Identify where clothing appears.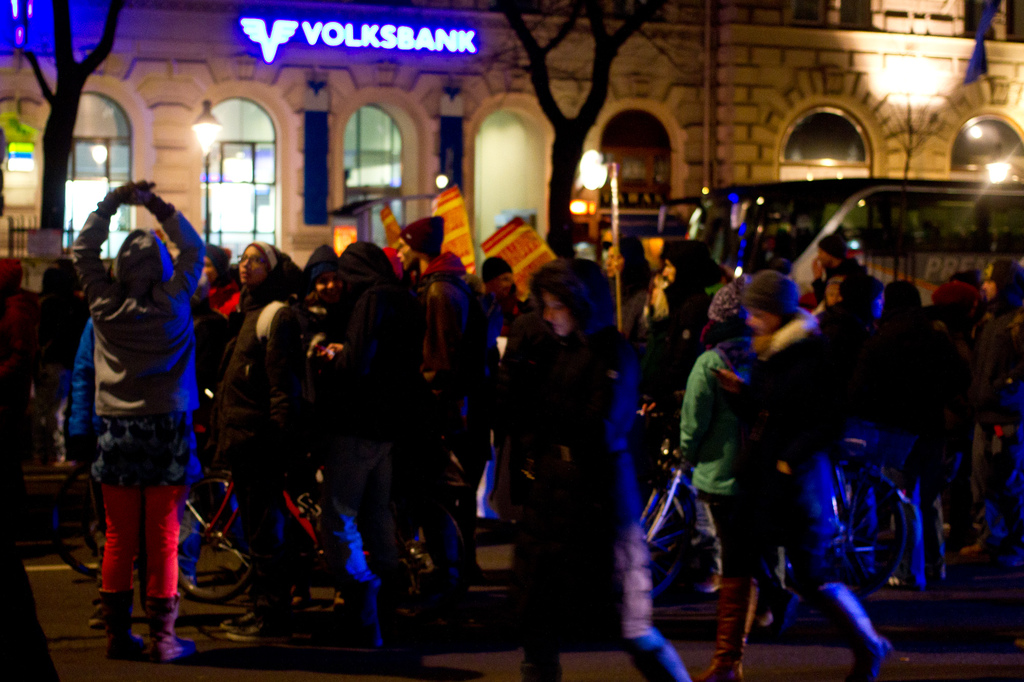
Appears at 650:244:732:413.
